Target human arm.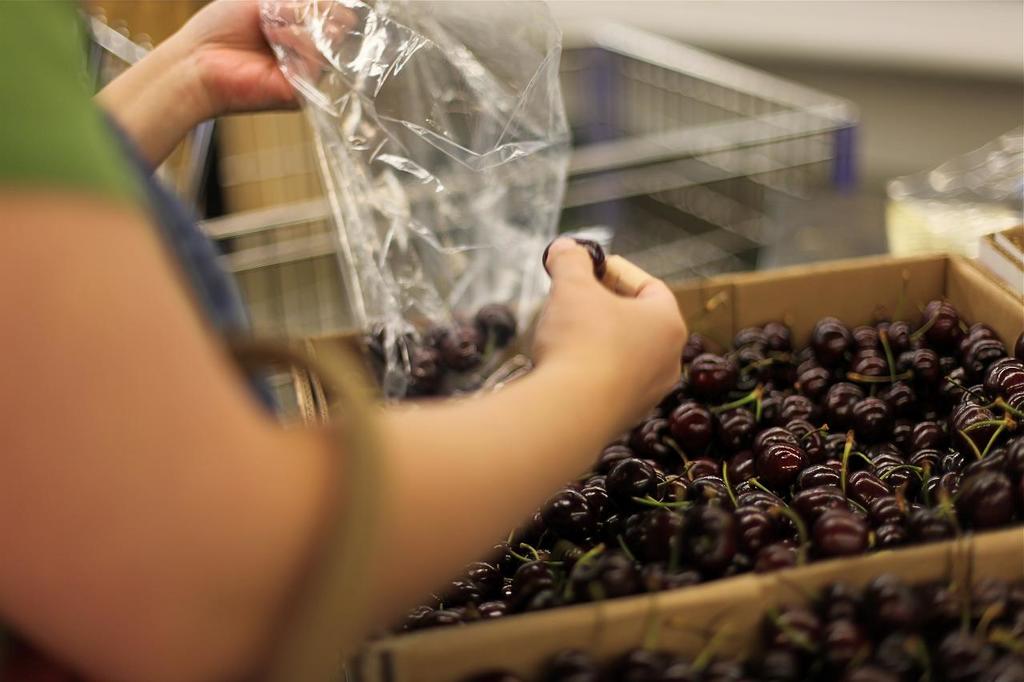
Target region: (left=10, top=1, right=681, bottom=680).
